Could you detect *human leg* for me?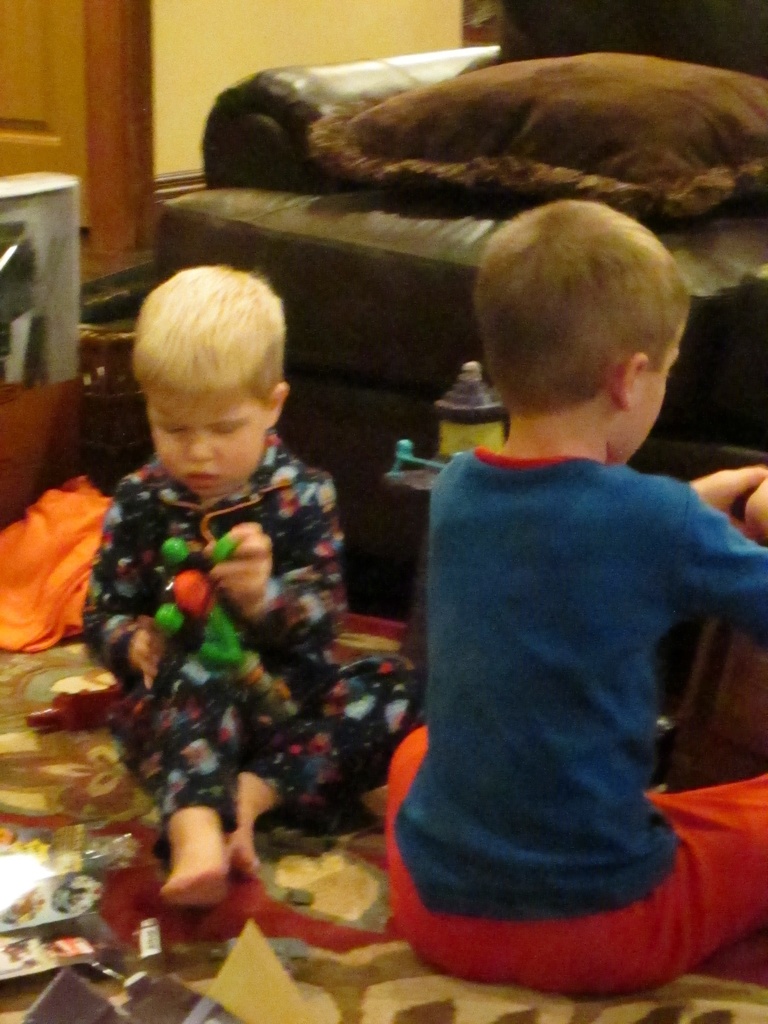
Detection result: BBox(226, 659, 424, 889).
